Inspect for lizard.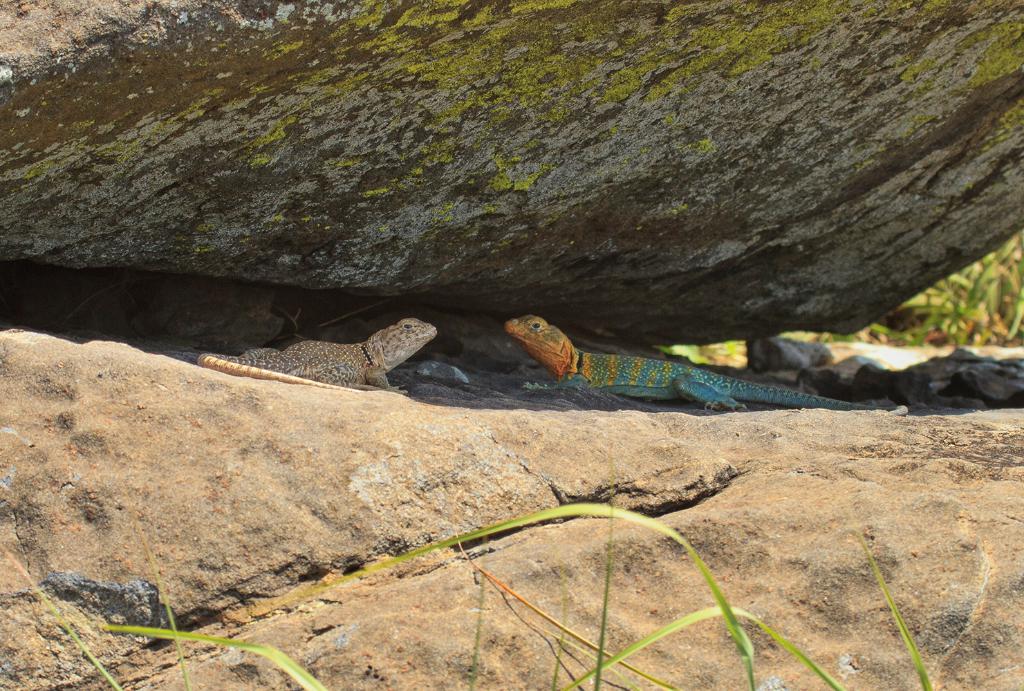
Inspection: {"left": 196, "top": 309, "right": 440, "bottom": 395}.
